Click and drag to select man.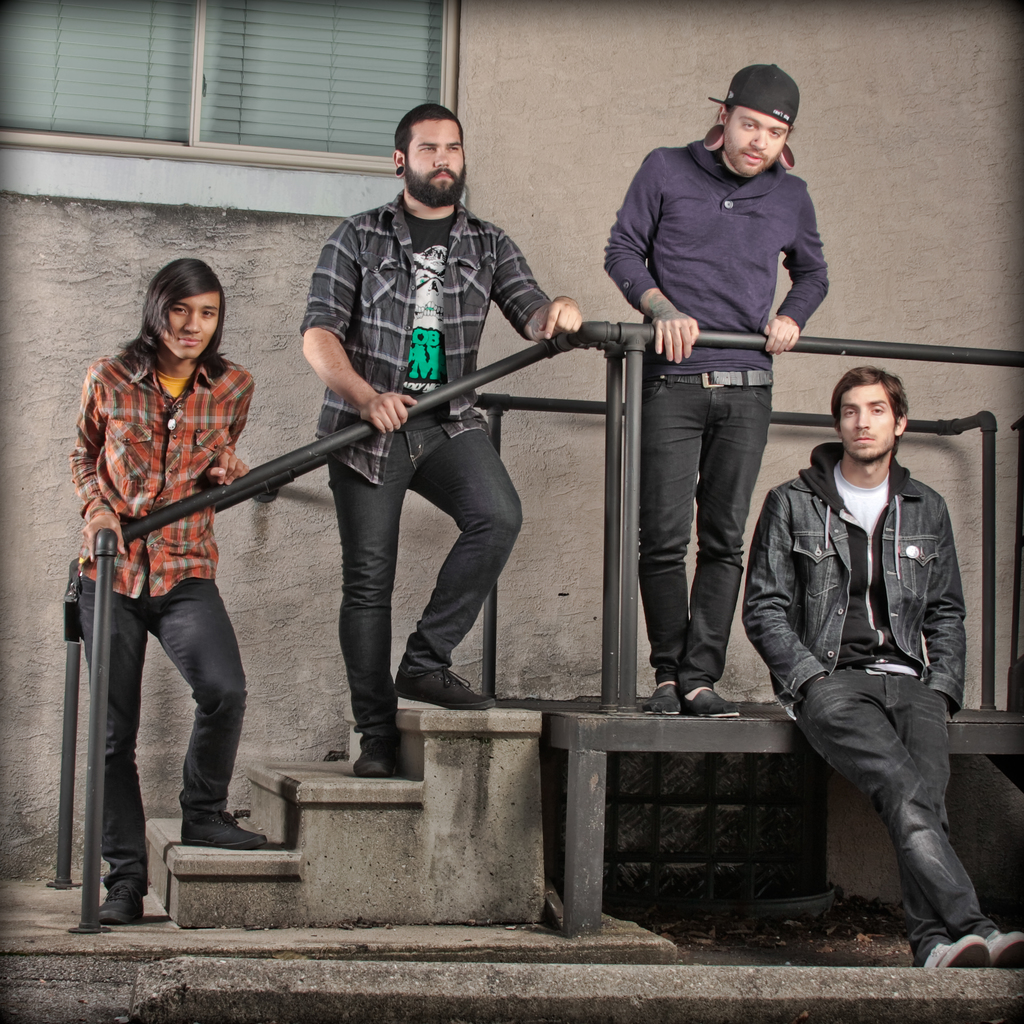
Selection: box=[738, 365, 1023, 978].
